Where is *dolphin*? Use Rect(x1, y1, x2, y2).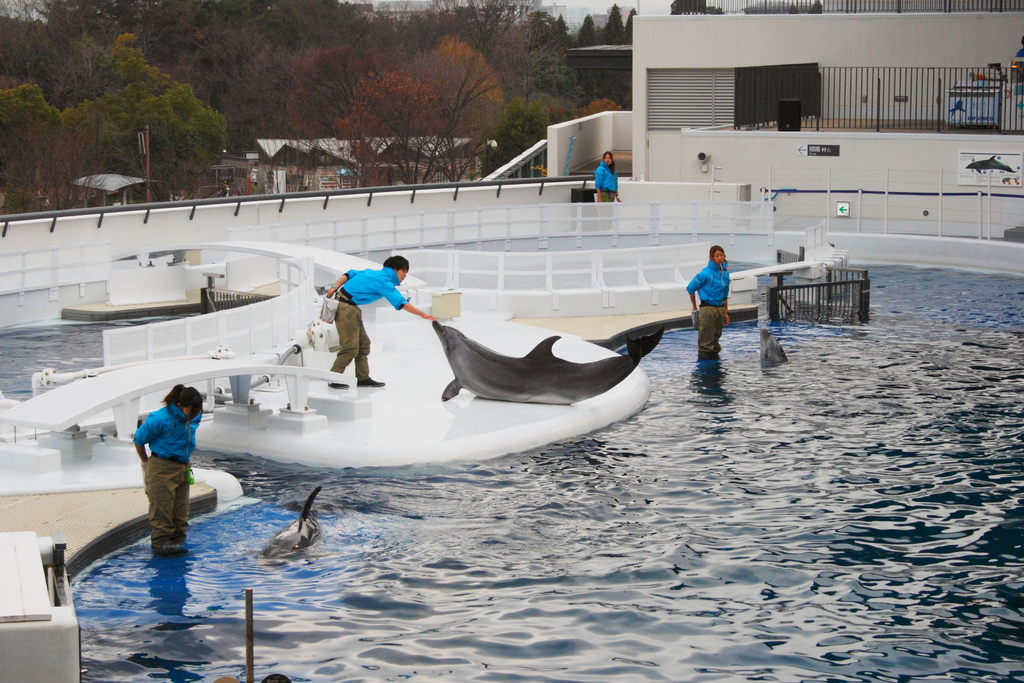
Rect(257, 480, 333, 561).
